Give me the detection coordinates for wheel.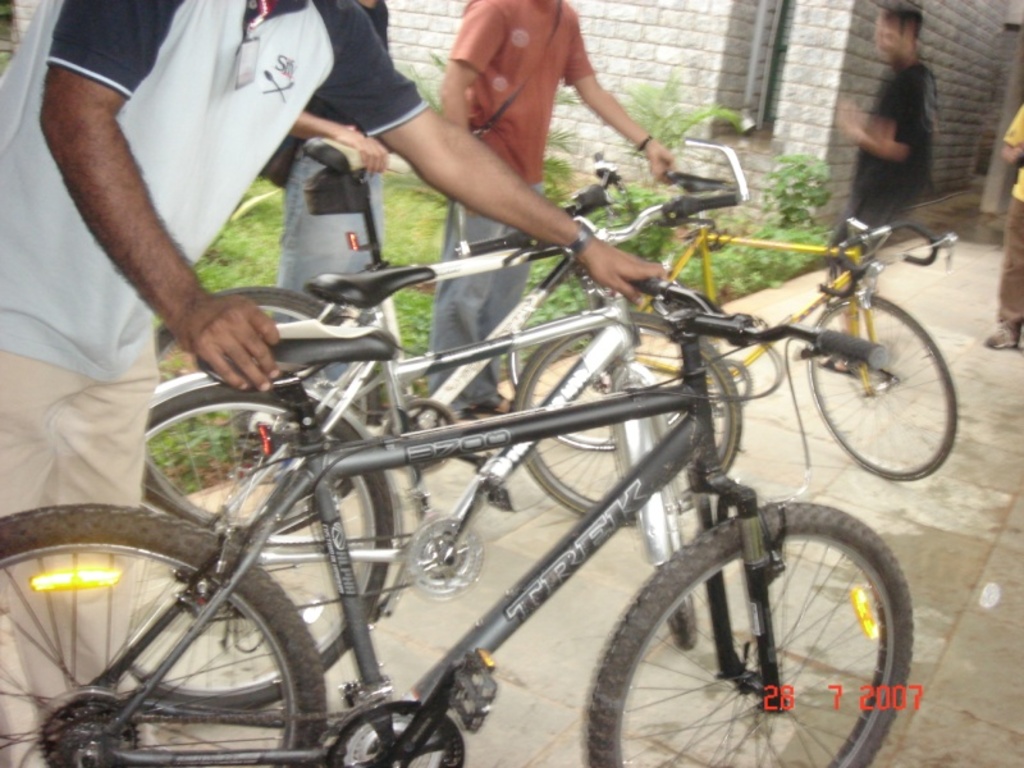
bbox=[805, 293, 959, 484].
